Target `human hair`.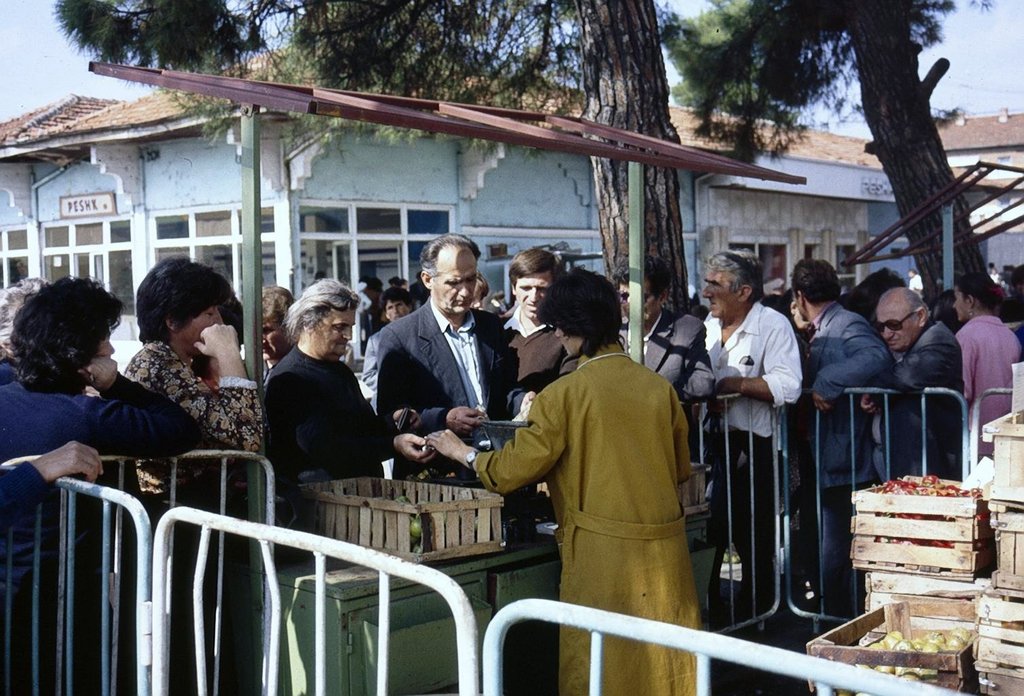
Target region: (x1=421, y1=232, x2=486, y2=277).
